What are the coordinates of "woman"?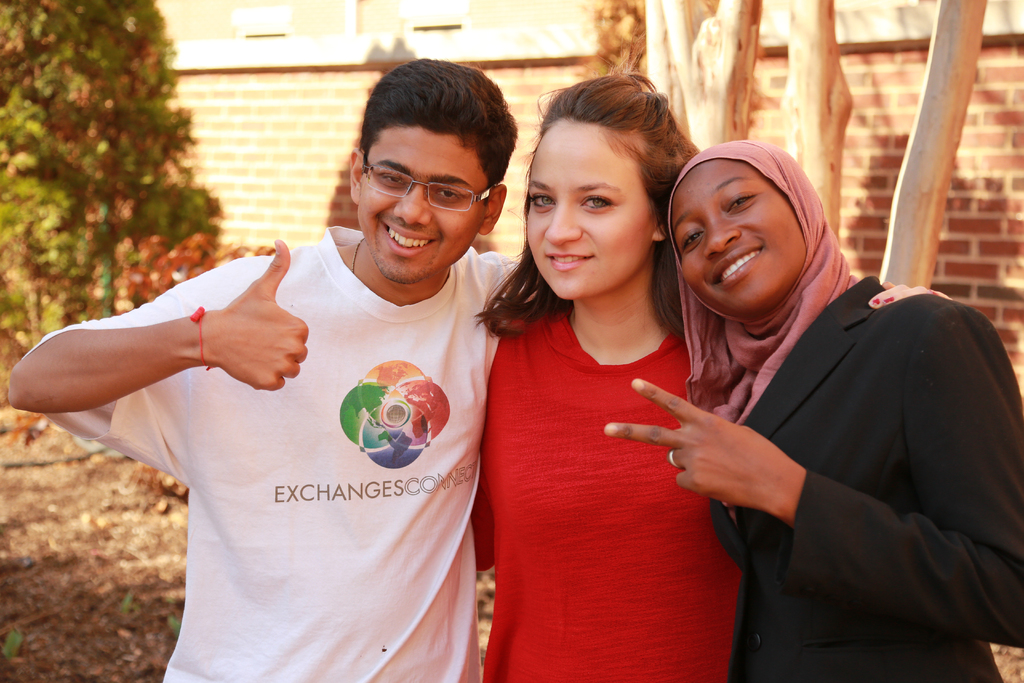
select_region(605, 137, 1023, 682).
